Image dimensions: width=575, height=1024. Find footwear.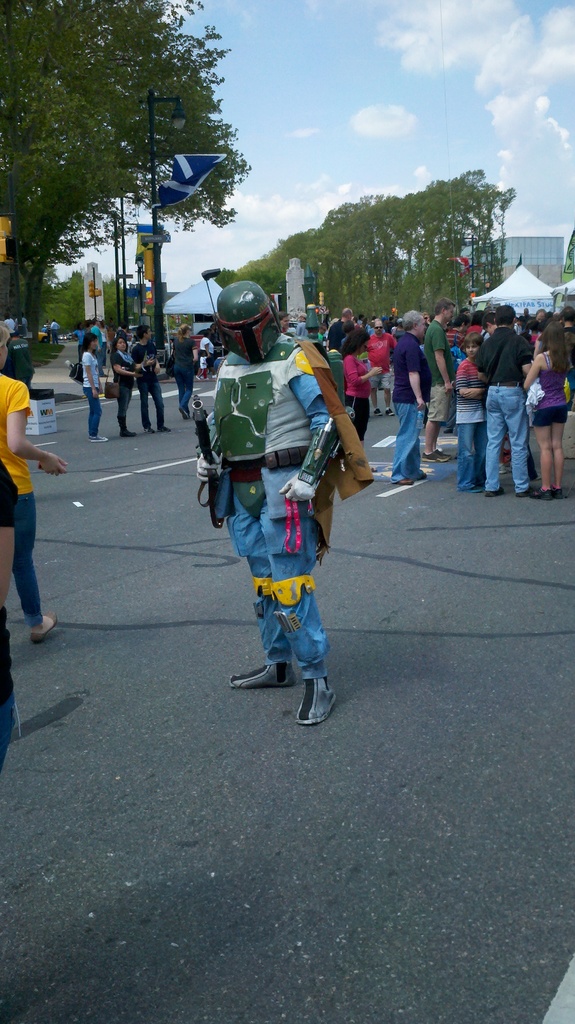
293,677,340,728.
